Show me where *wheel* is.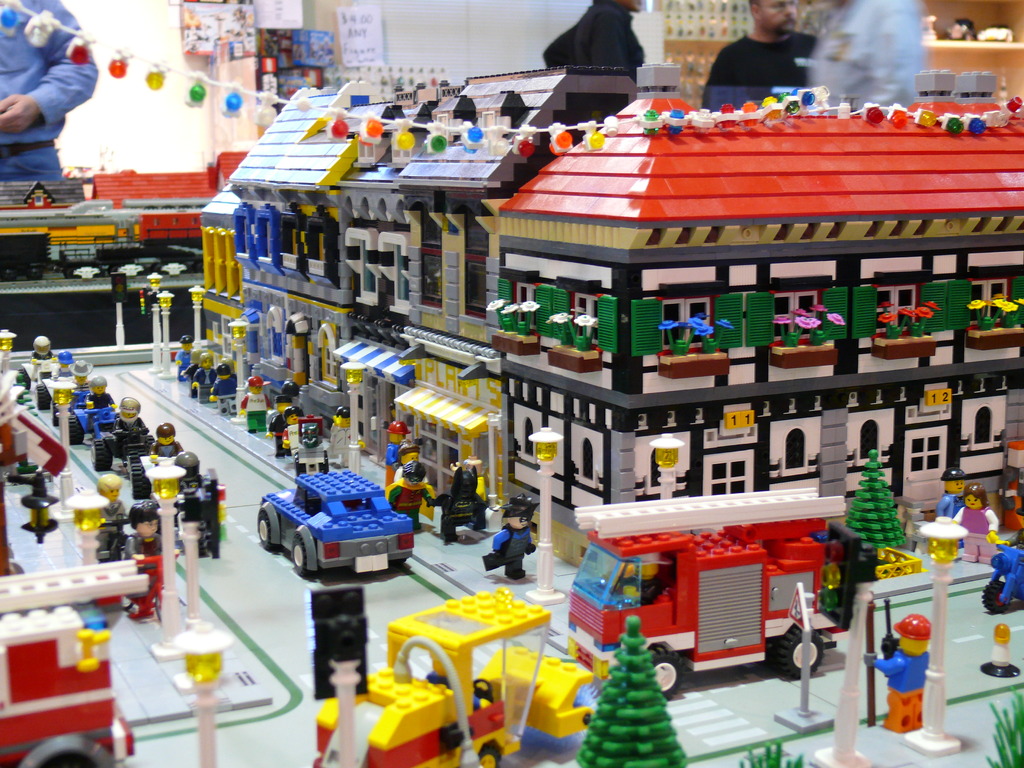
*wheel* is at Rect(391, 559, 407, 569).
